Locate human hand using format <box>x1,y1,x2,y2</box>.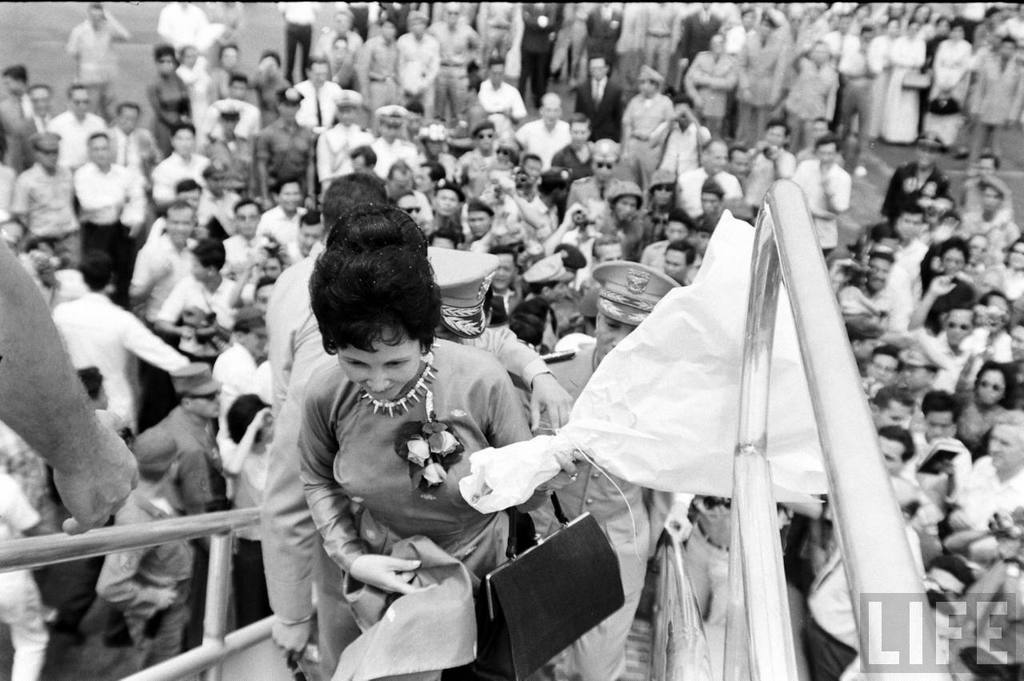
<box>182,325,198,339</box>.
